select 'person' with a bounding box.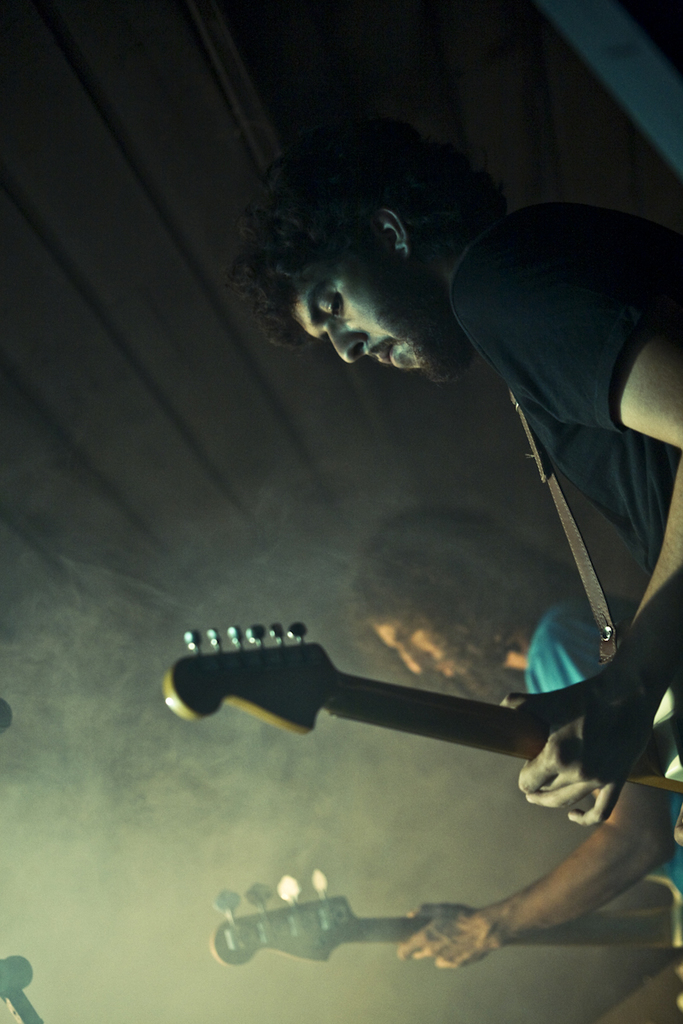
225,116,682,826.
